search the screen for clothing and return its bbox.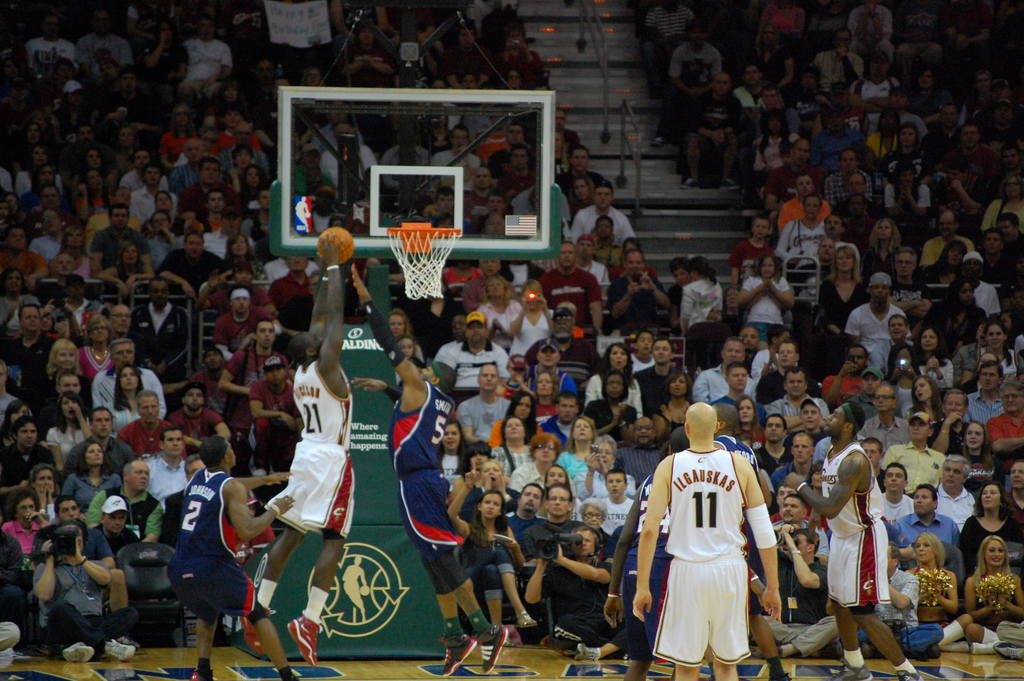
Found: 899/573/957/623.
